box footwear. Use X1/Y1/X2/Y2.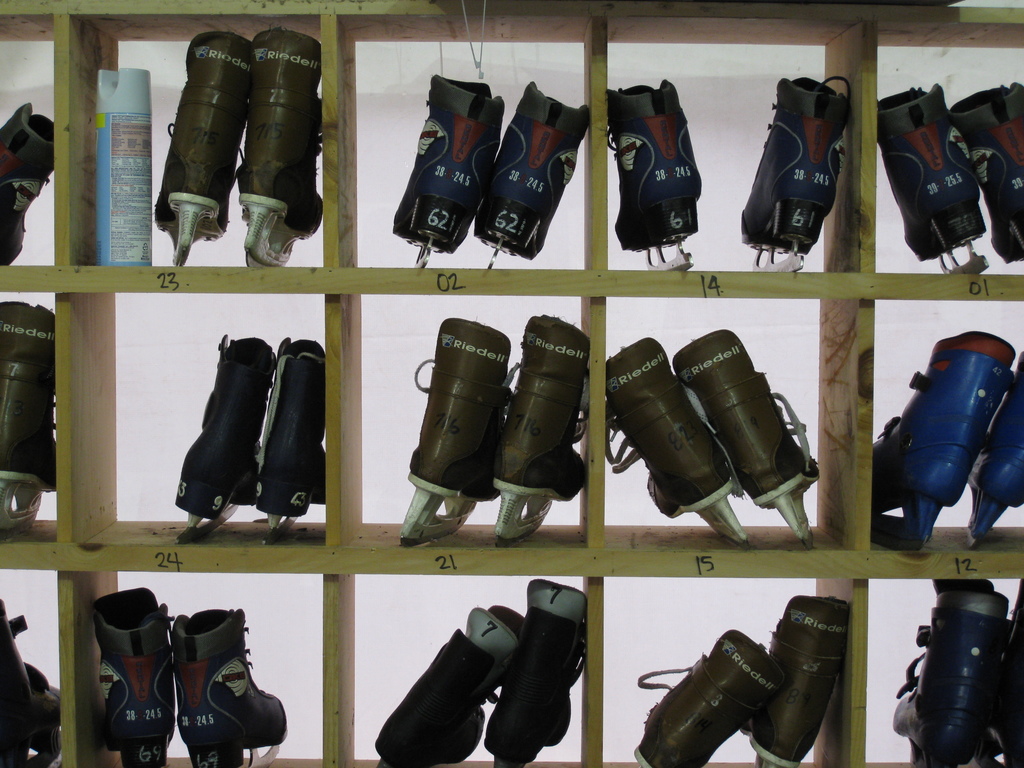
952/80/1023/261.
